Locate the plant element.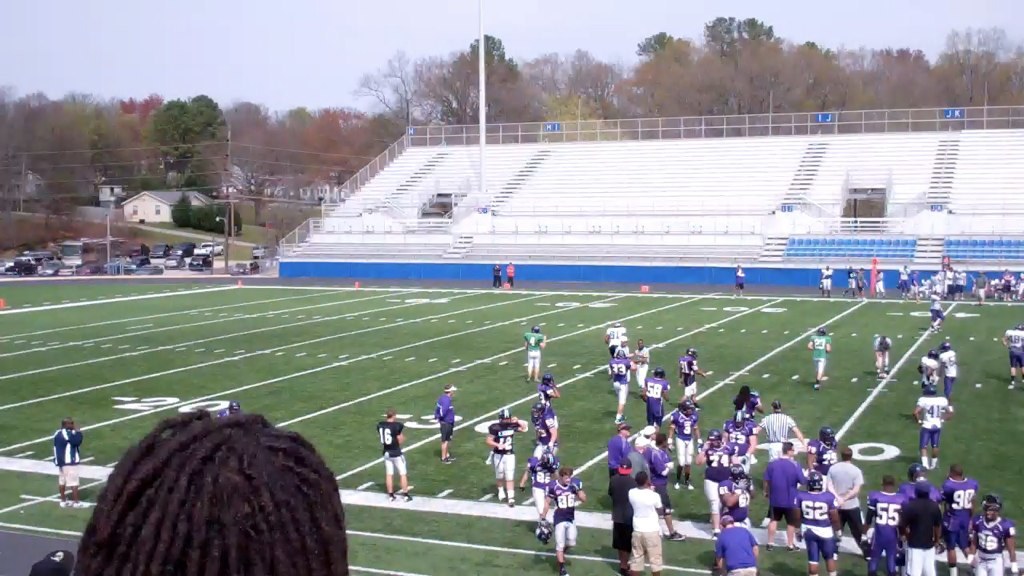
Element bbox: pyautogui.locateOnScreen(158, 221, 284, 245).
